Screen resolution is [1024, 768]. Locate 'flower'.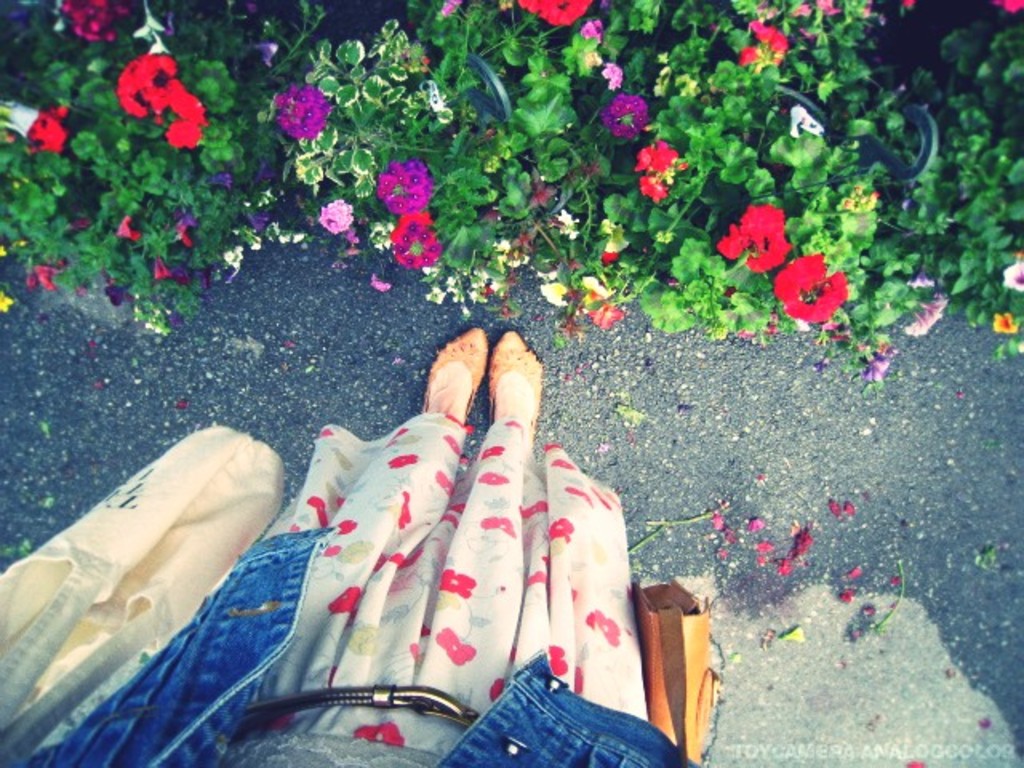
bbox(770, 259, 846, 325).
